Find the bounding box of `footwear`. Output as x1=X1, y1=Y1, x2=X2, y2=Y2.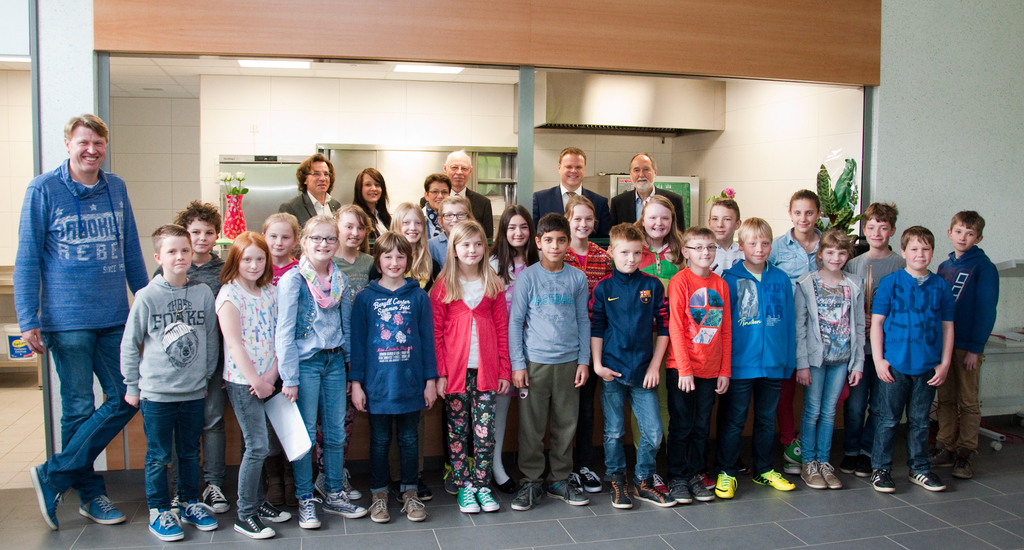
x1=181, y1=498, x2=218, y2=535.
